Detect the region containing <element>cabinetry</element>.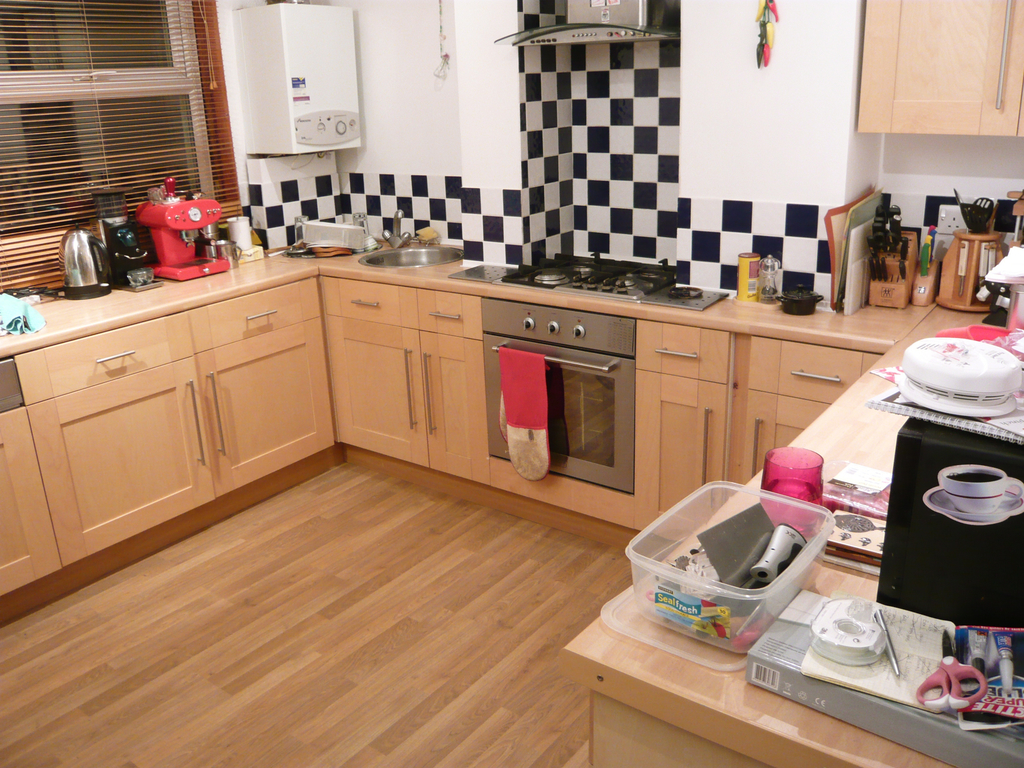
[549,254,1023,767].
